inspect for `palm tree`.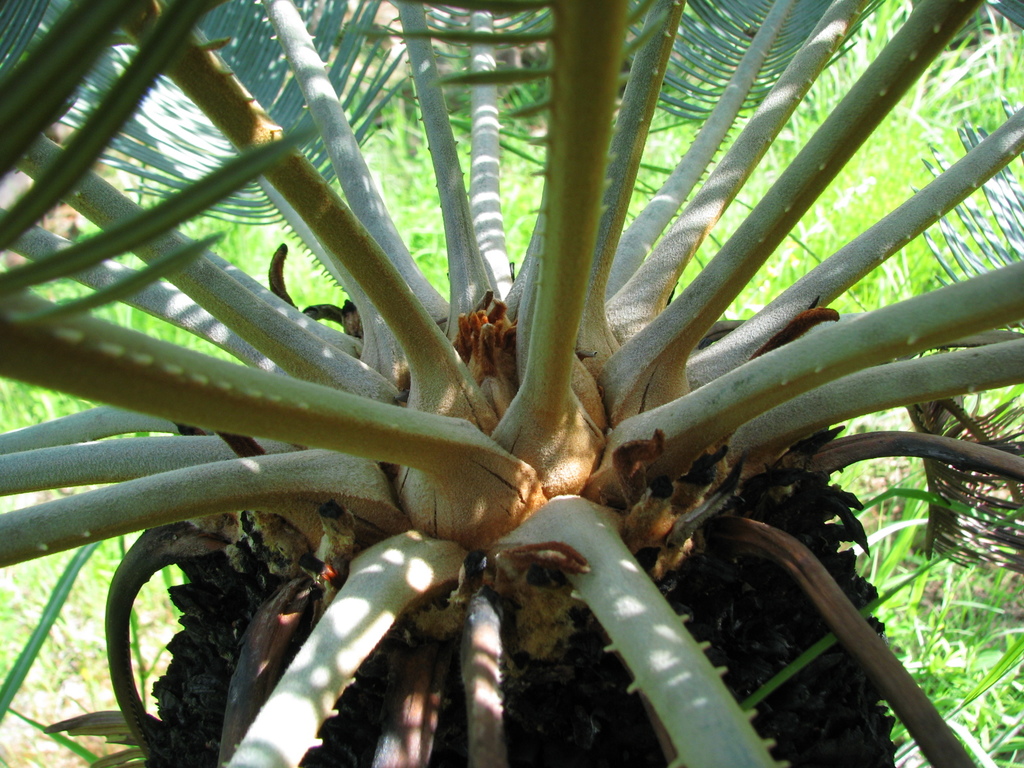
Inspection: box=[9, 0, 1023, 767].
